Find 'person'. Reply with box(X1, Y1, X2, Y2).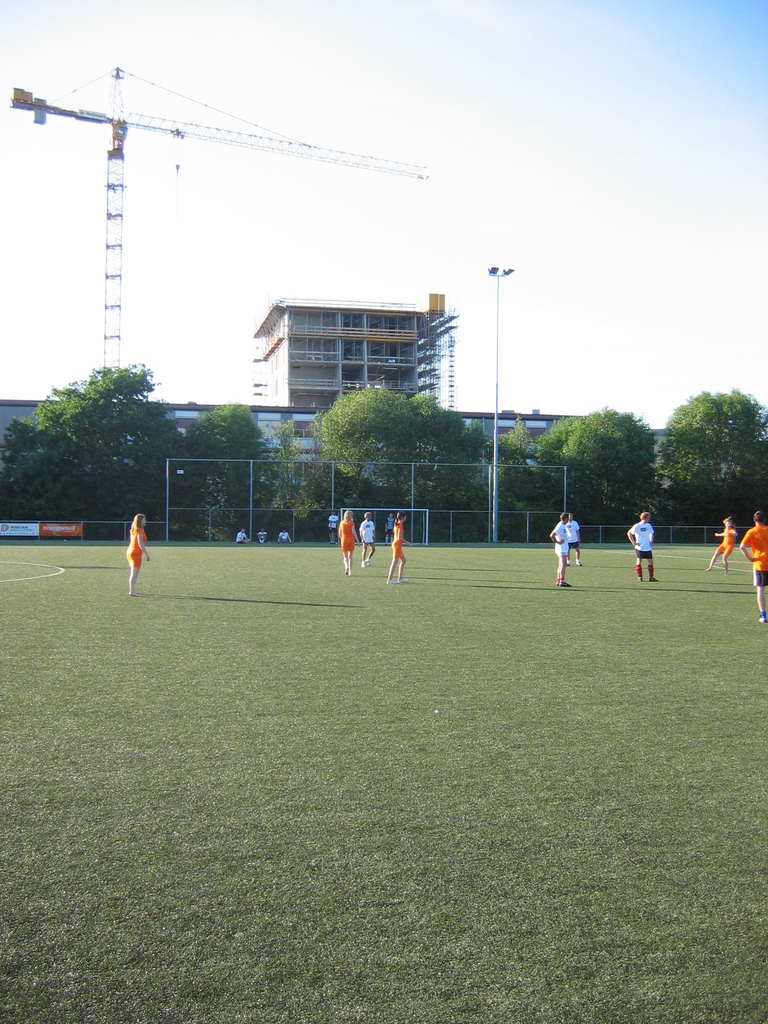
box(324, 513, 340, 548).
